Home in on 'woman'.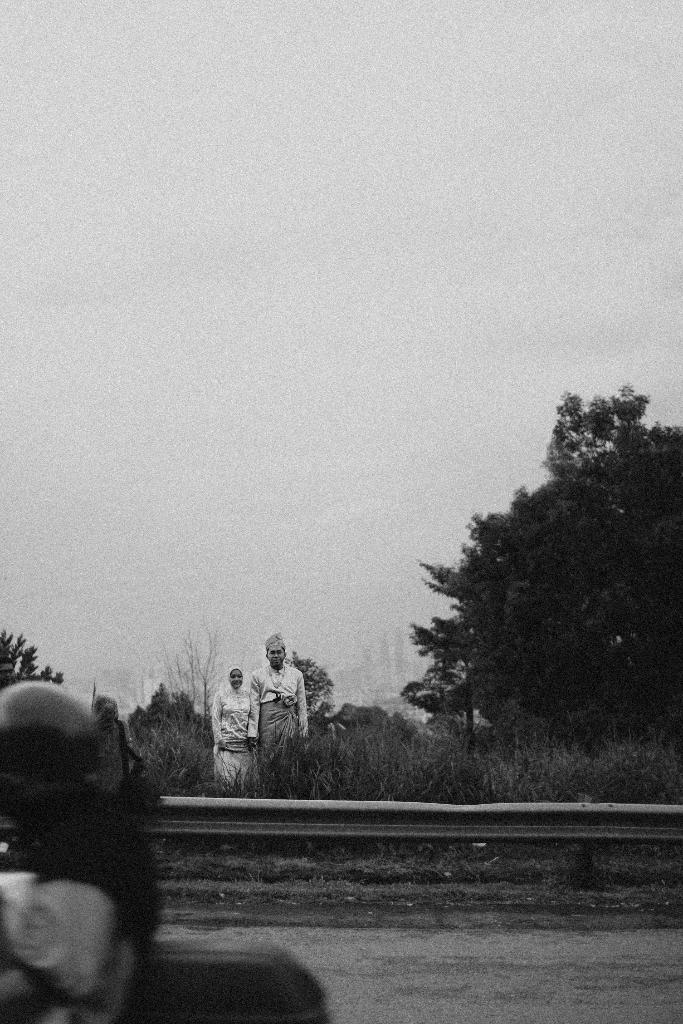
Homed in at rect(208, 669, 259, 789).
